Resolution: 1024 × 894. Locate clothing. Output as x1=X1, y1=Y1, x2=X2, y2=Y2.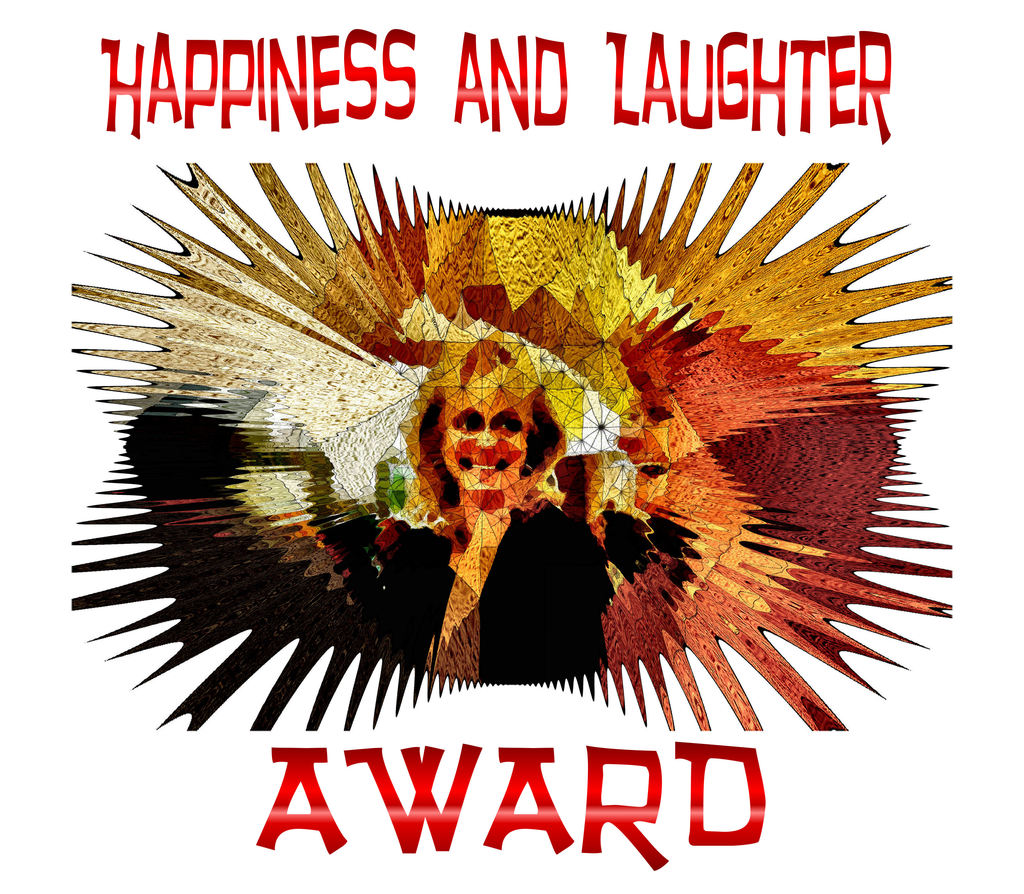
x1=352, y1=484, x2=616, y2=678.
